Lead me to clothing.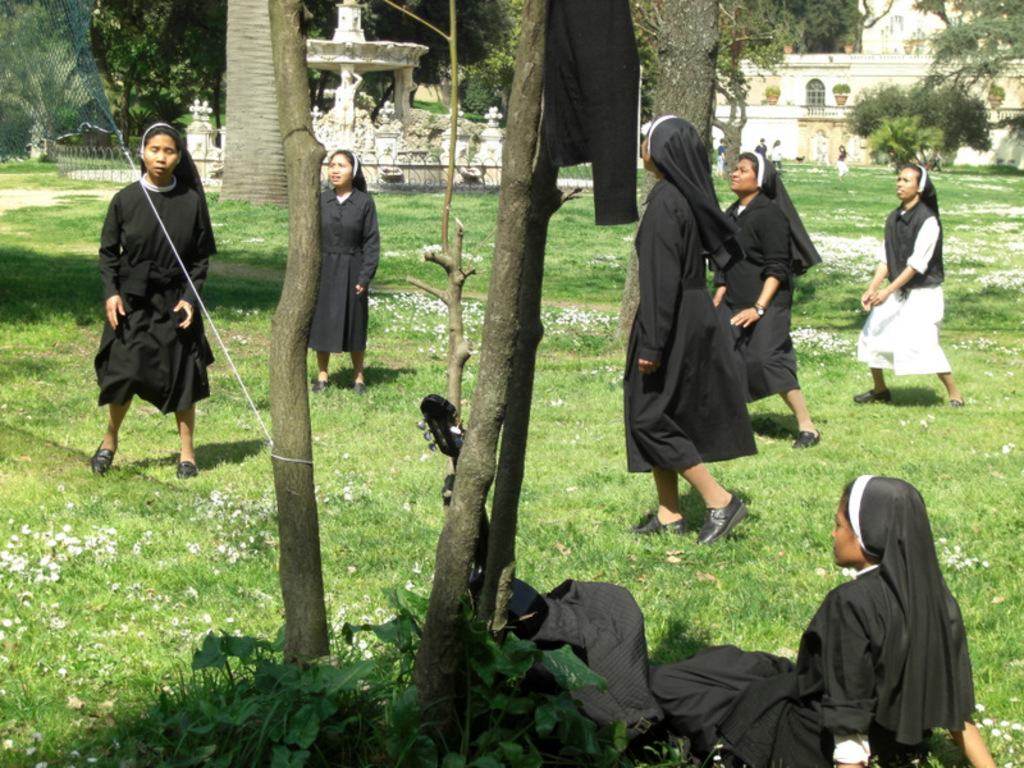
Lead to rect(305, 177, 384, 360).
